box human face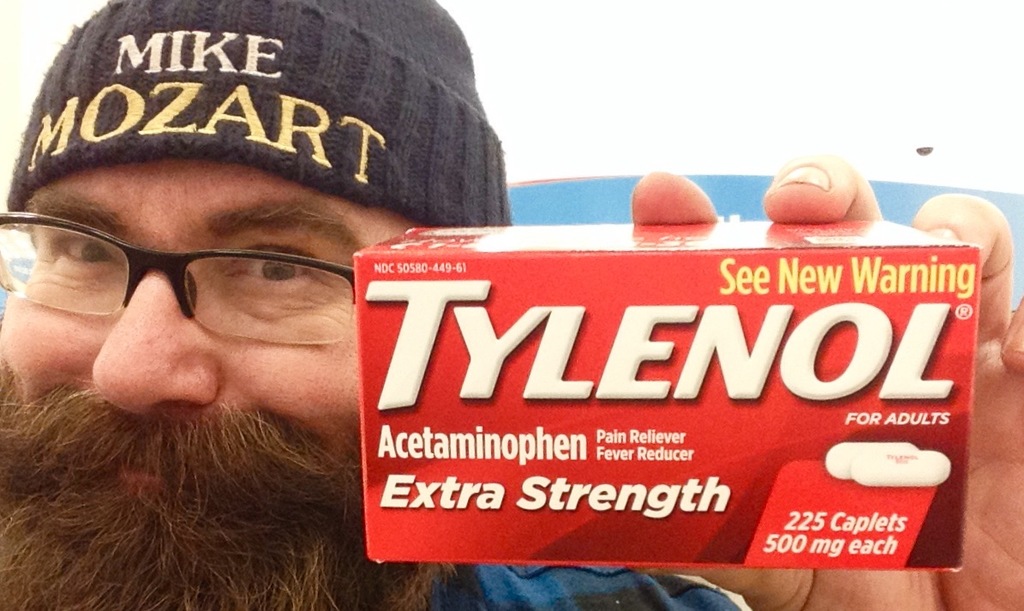
[x1=0, y1=161, x2=424, y2=610]
